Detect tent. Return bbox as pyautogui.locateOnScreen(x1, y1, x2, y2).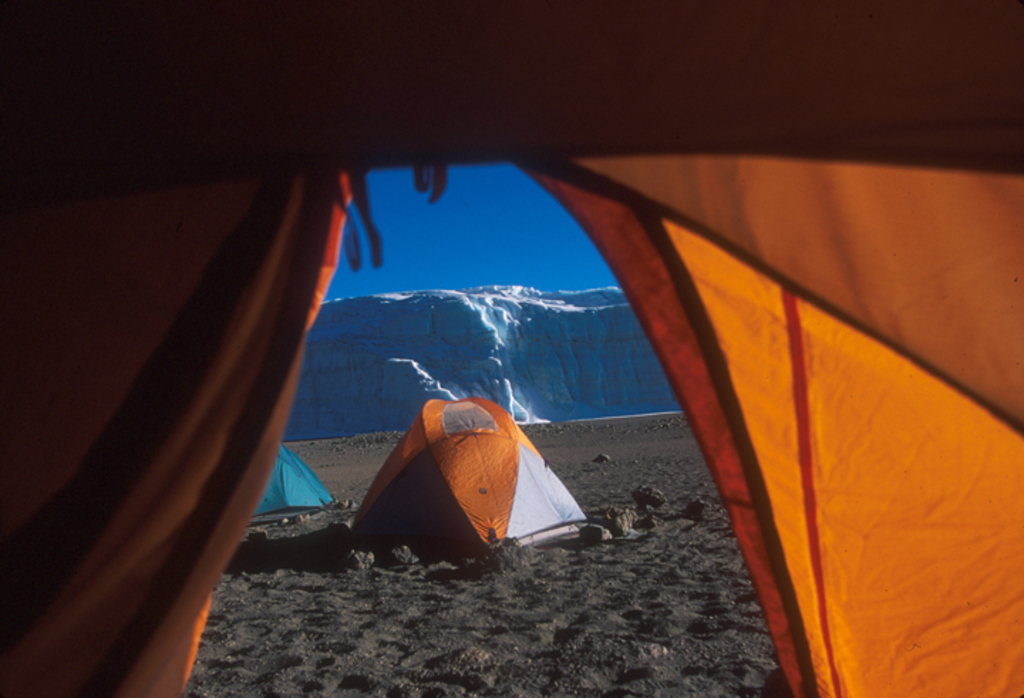
pyautogui.locateOnScreen(9, 0, 1023, 697).
